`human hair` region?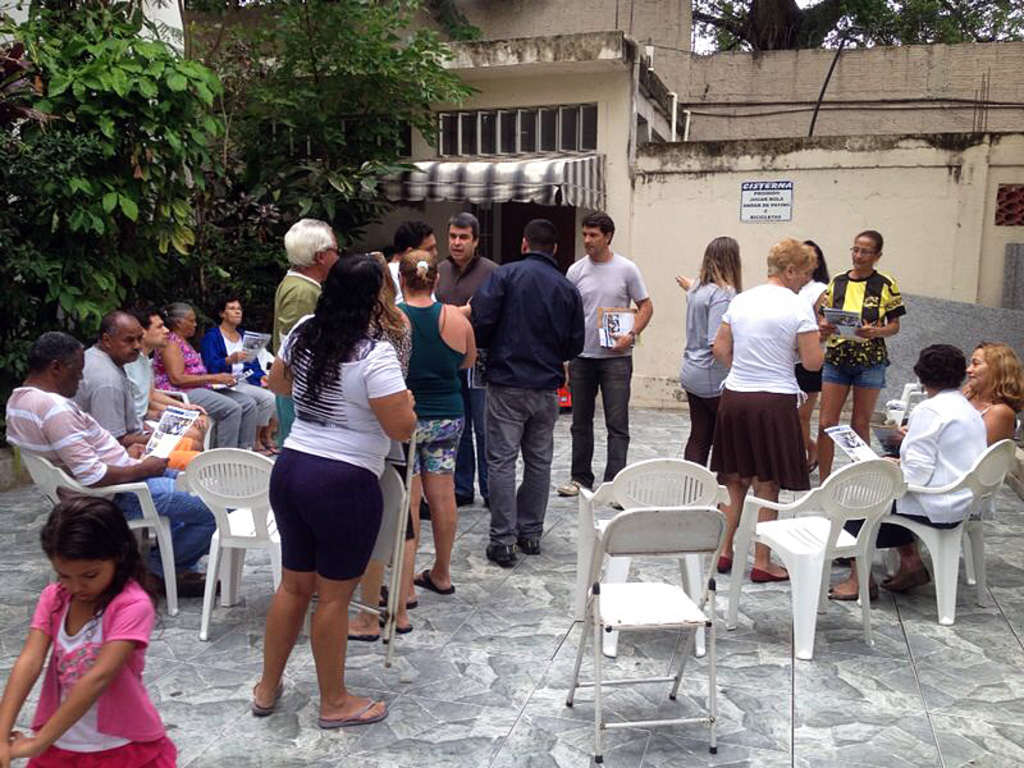
region(27, 512, 131, 621)
